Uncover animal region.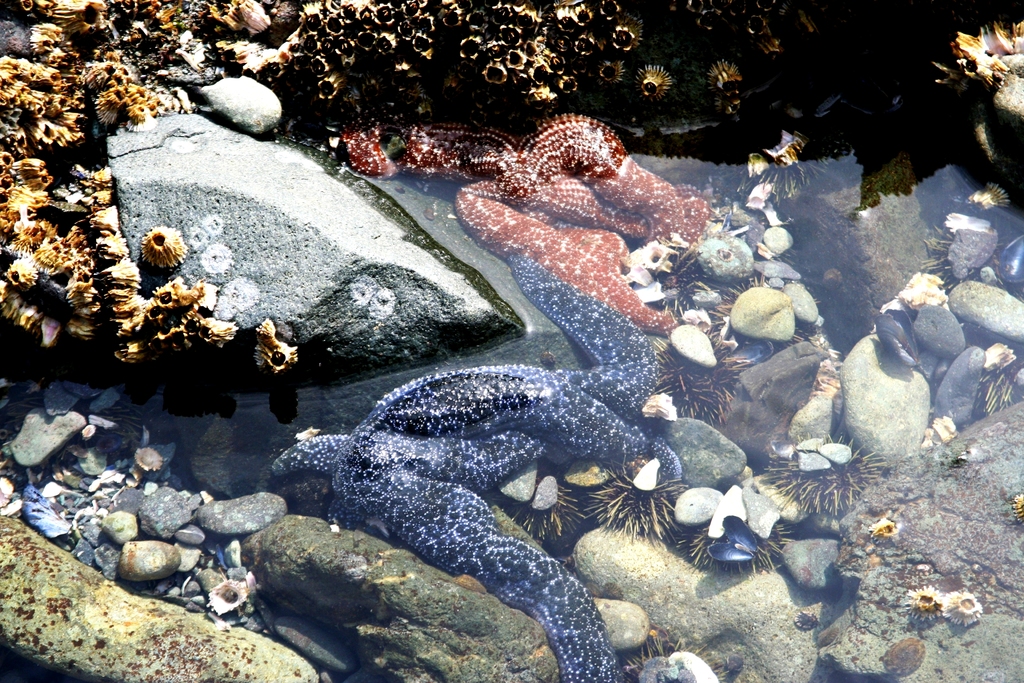
Uncovered: x1=865, y1=312, x2=926, y2=377.
